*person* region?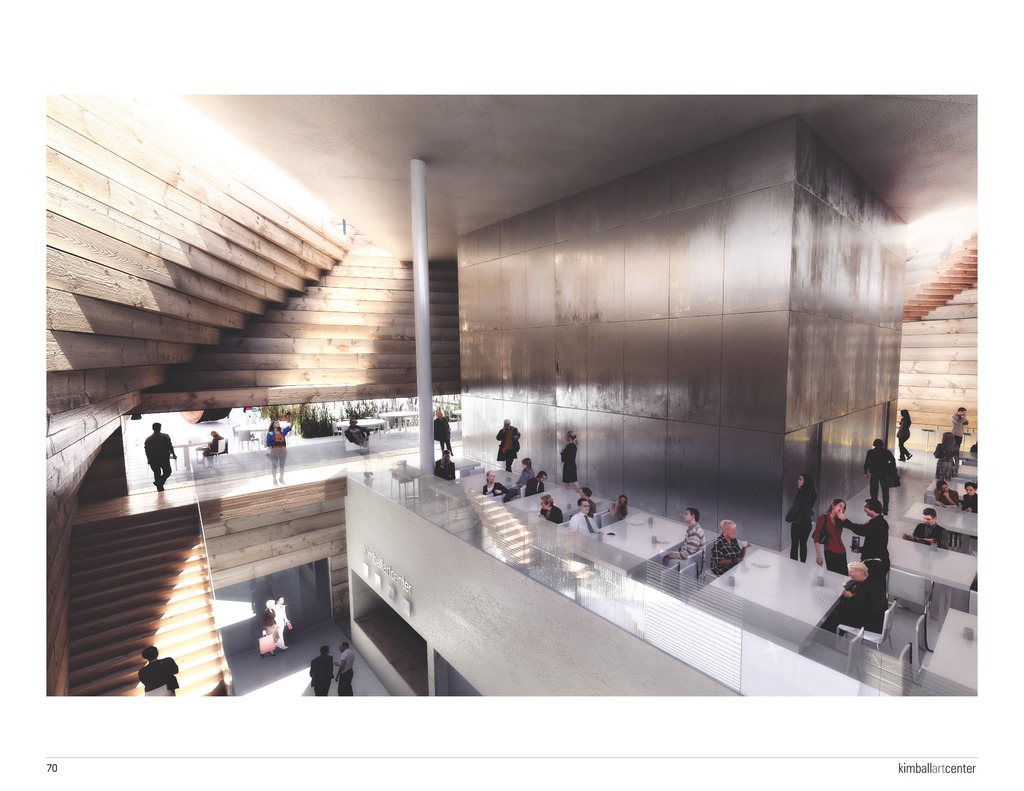
x1=904, y1=502, x2=950, y2=550
